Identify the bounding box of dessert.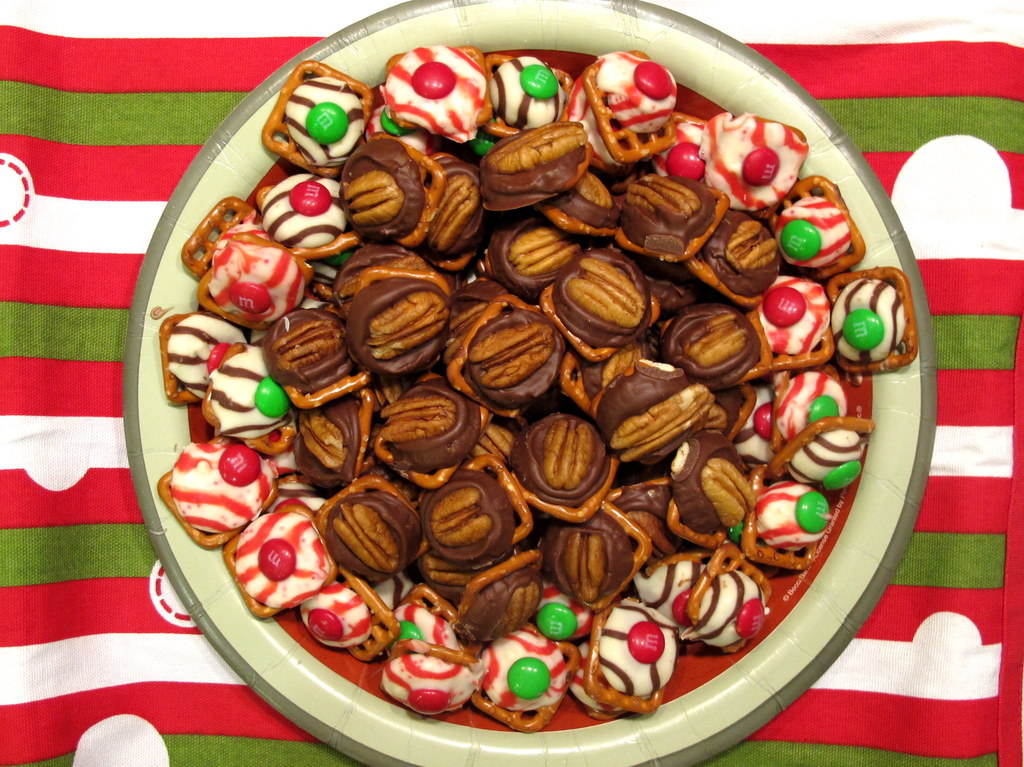
{"x1": 429, "y1": 458, "x2": 535, "y2": 581}.
